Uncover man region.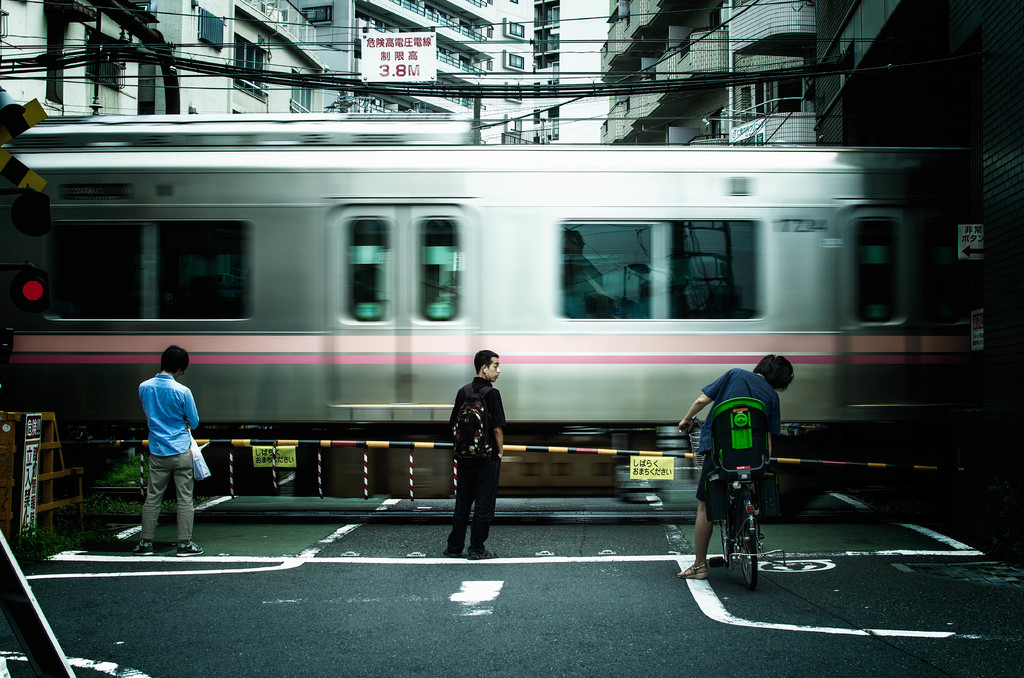
Uncovered: locate(670, 349, 797, 584).
